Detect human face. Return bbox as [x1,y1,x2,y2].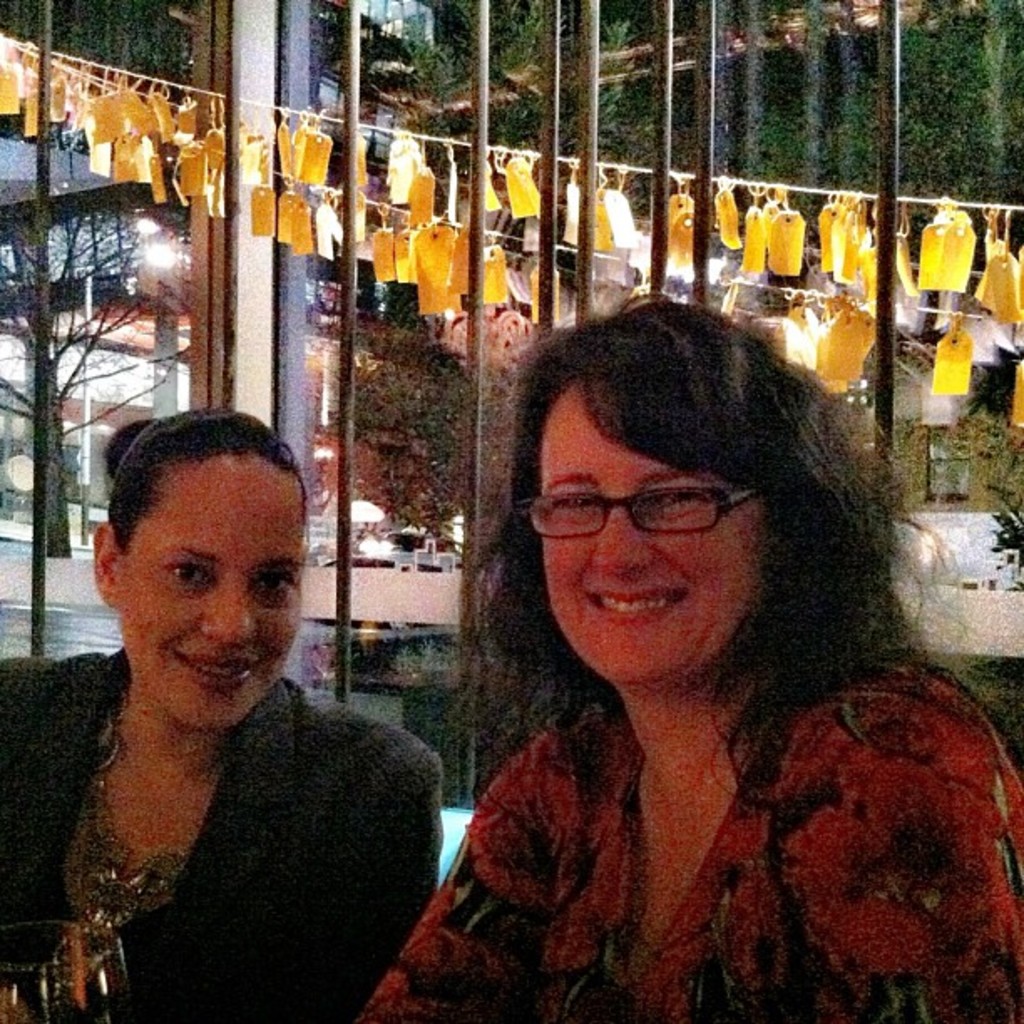
[110,452,303,728].
